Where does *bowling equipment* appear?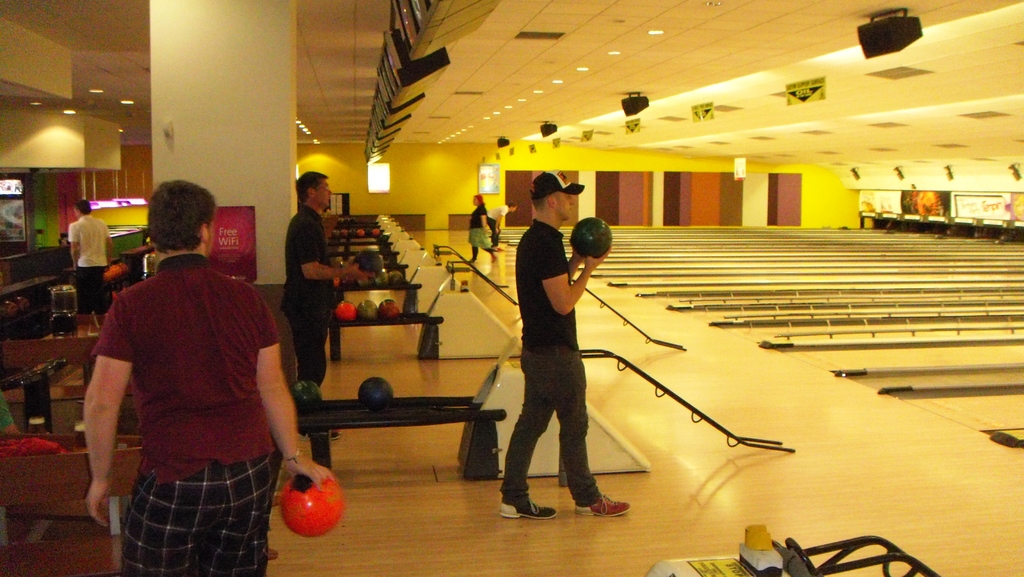
Appears at Rect(268, 467, 355, 537).
